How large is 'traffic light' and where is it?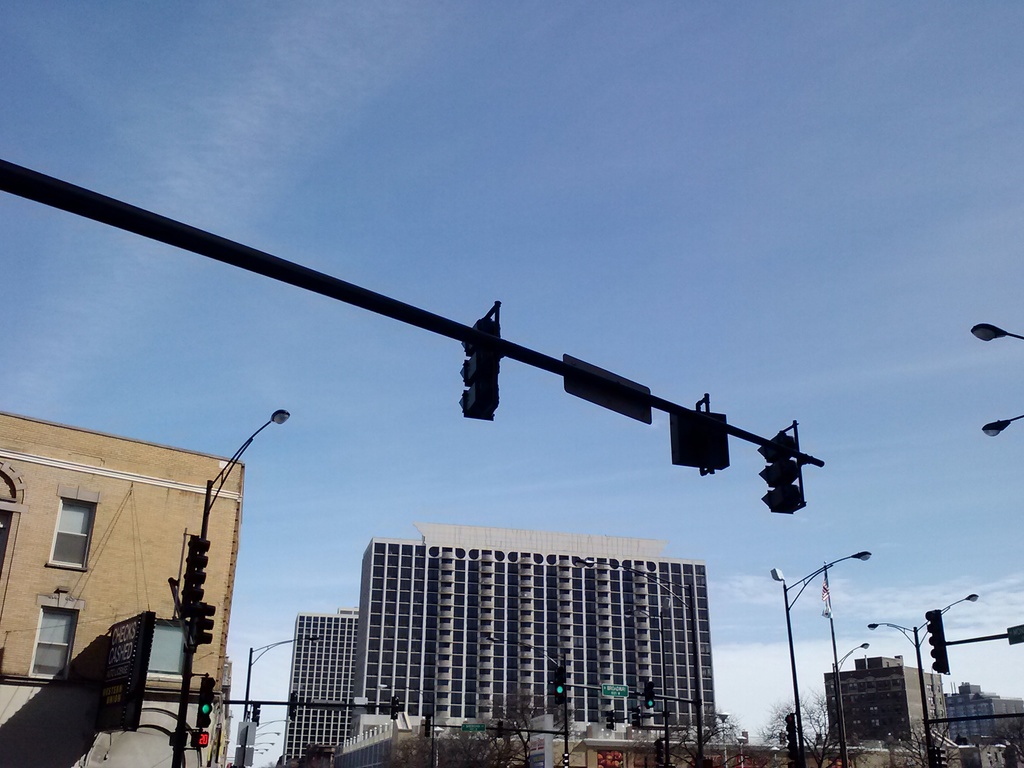
Bounding box: left=187, top=601, right=214, bottom=651.
